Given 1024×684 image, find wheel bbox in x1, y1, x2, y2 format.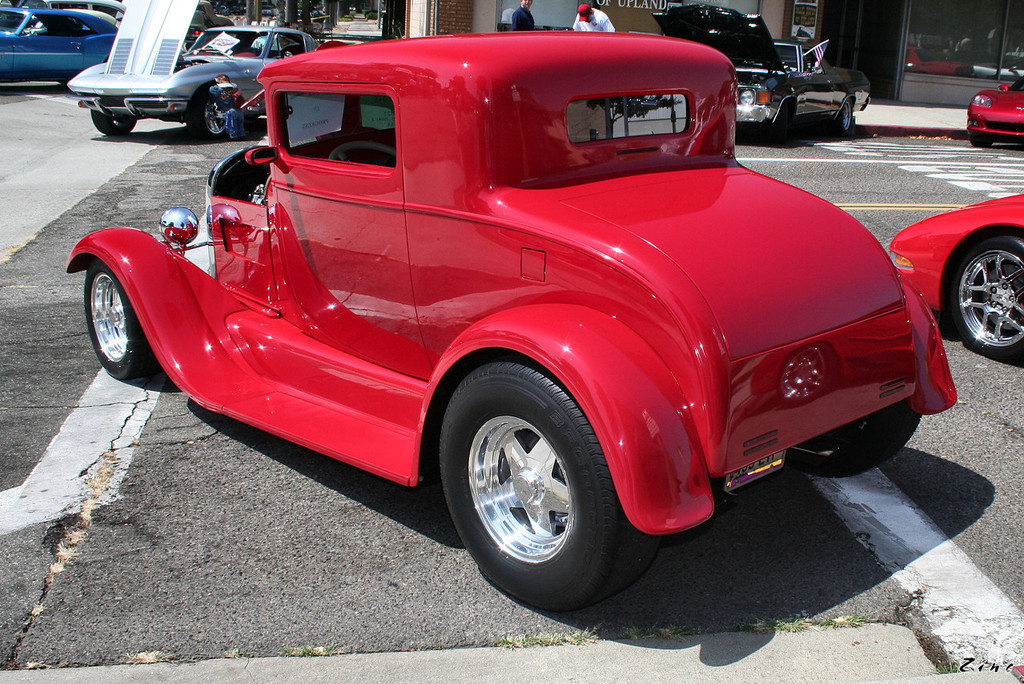
90, 110, 135, 136.
